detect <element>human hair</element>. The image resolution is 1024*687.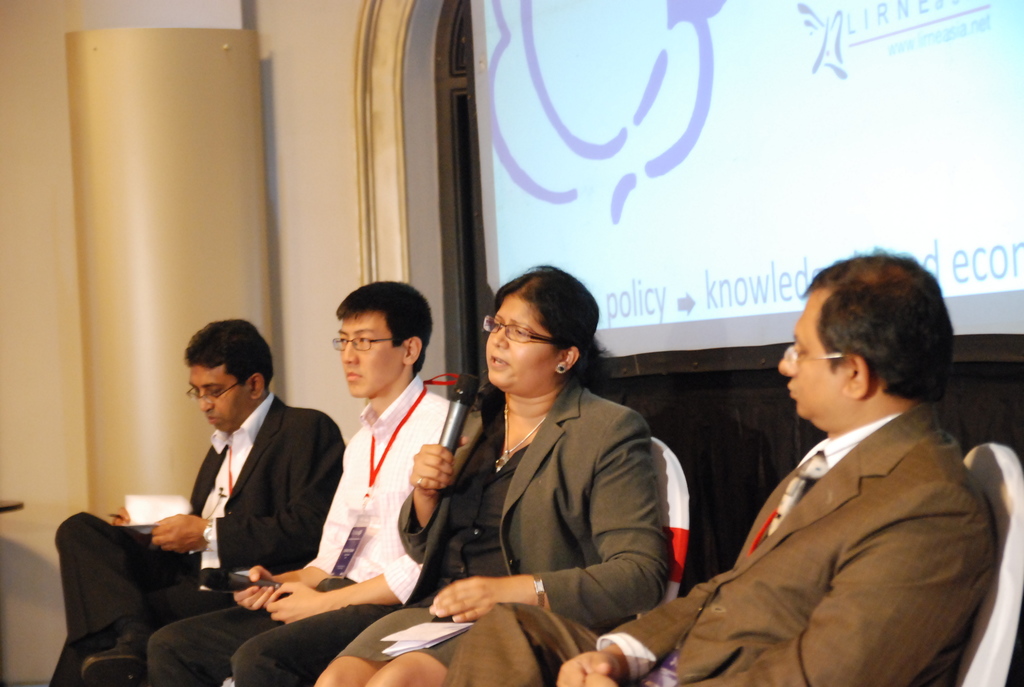
[336,281,433,377].
